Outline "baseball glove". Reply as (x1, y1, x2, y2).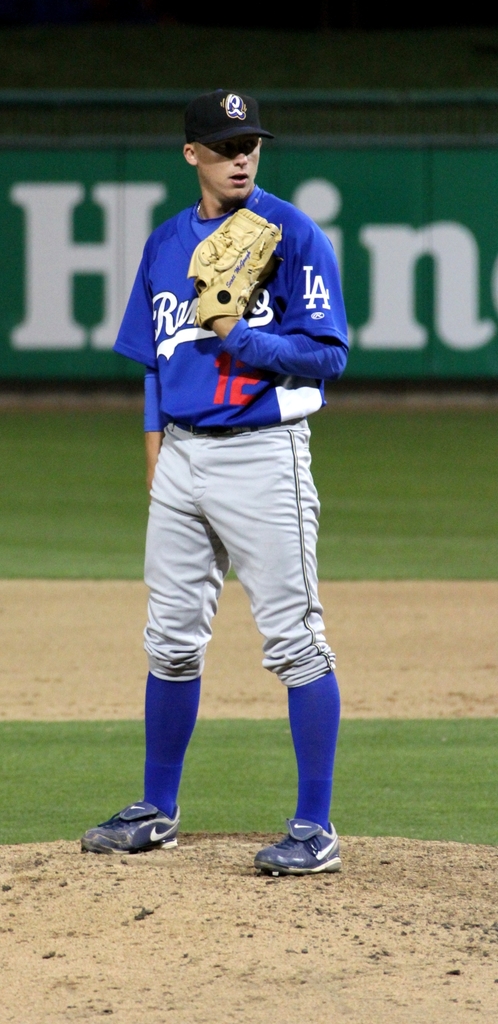
(182, 204, 284, 348).
